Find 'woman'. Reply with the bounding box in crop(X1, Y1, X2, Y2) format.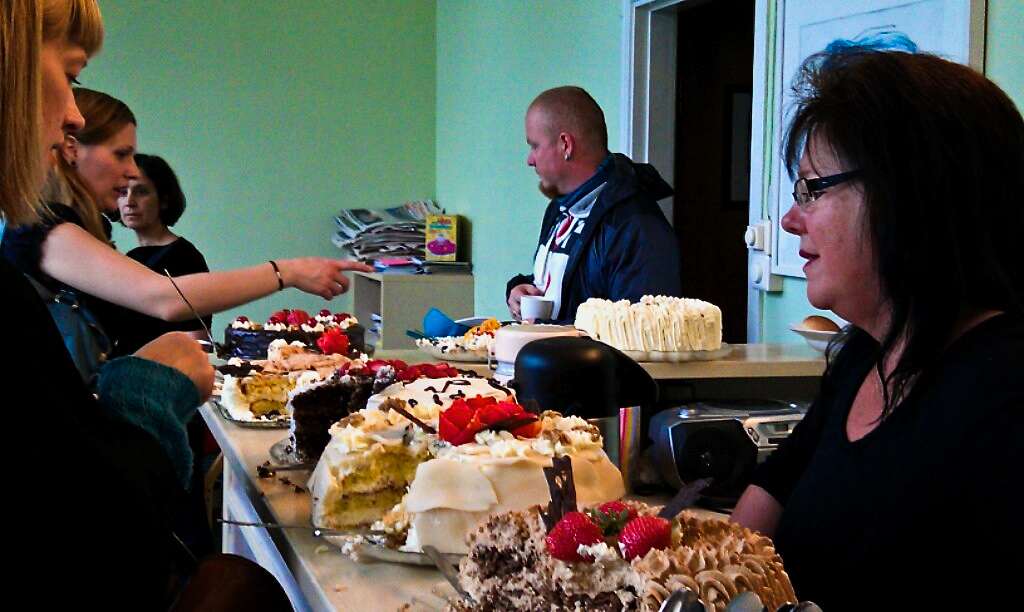
crop(0, 0, 216, 611).
